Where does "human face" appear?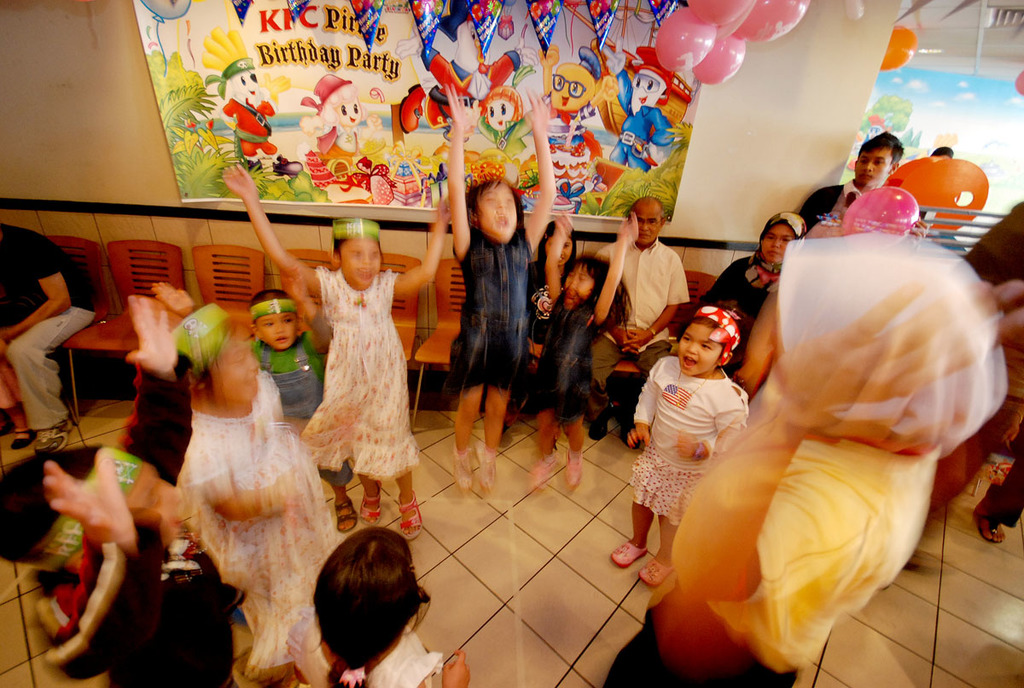
Appears at (x1=679, y1=323, x2=722, y2=375).
